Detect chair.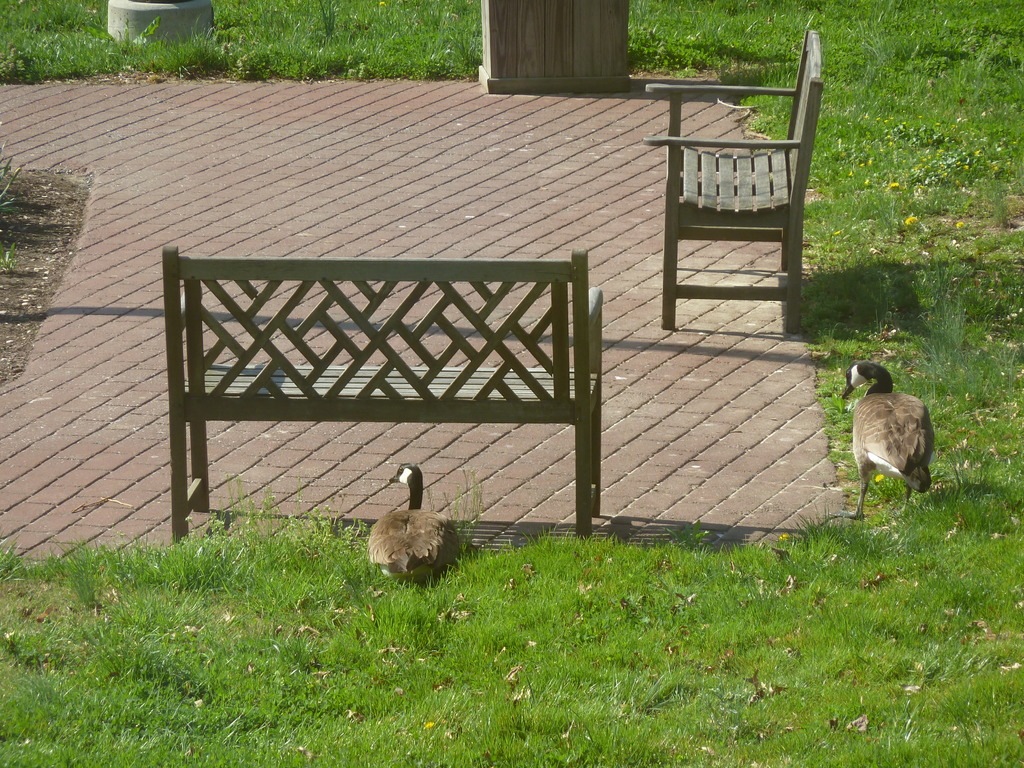
Detected at l=612, t=35, r=843, b=344.
